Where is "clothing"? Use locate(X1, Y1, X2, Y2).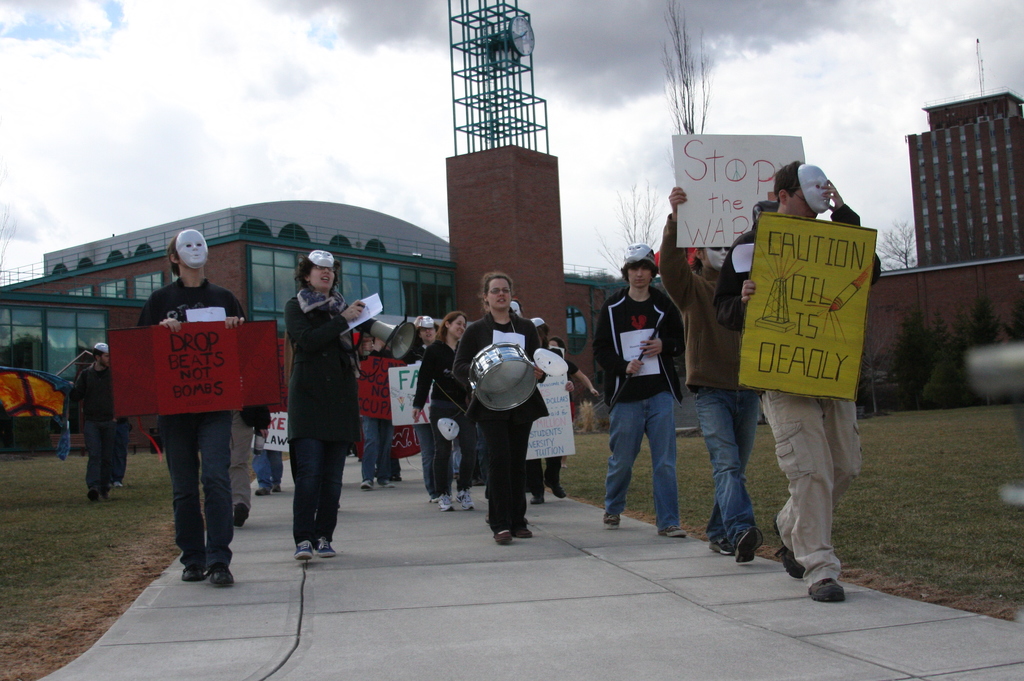
locate(404, 330, 451, 495).
